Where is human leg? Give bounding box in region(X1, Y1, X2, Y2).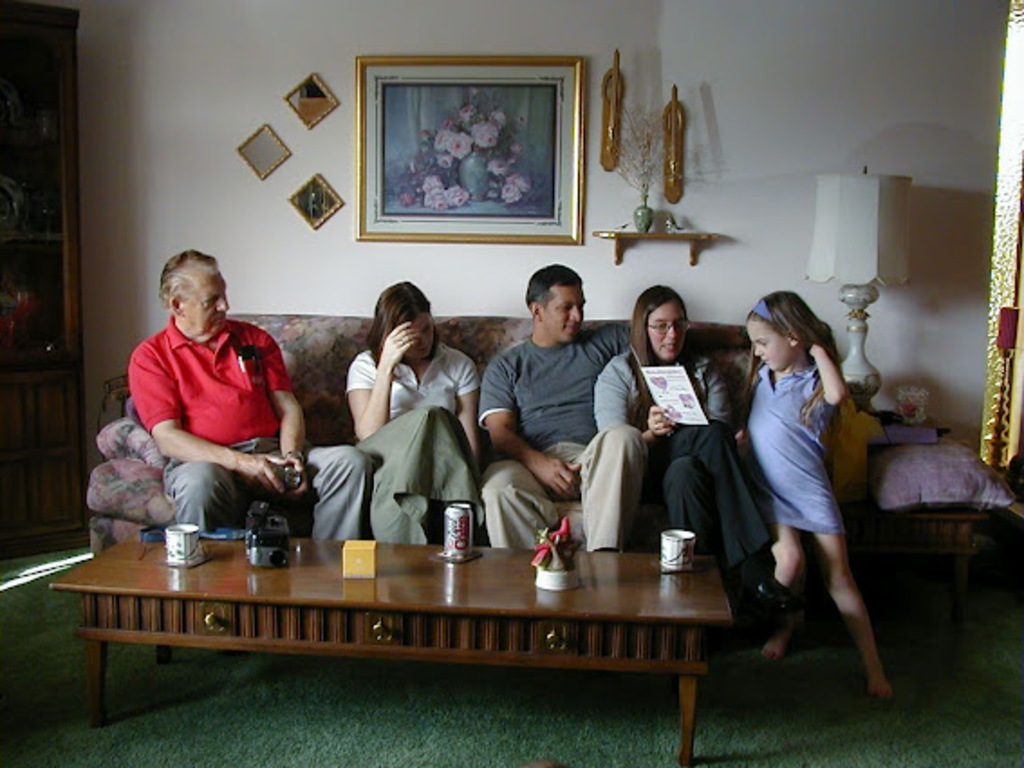
region(484, 452, 558, 546).
